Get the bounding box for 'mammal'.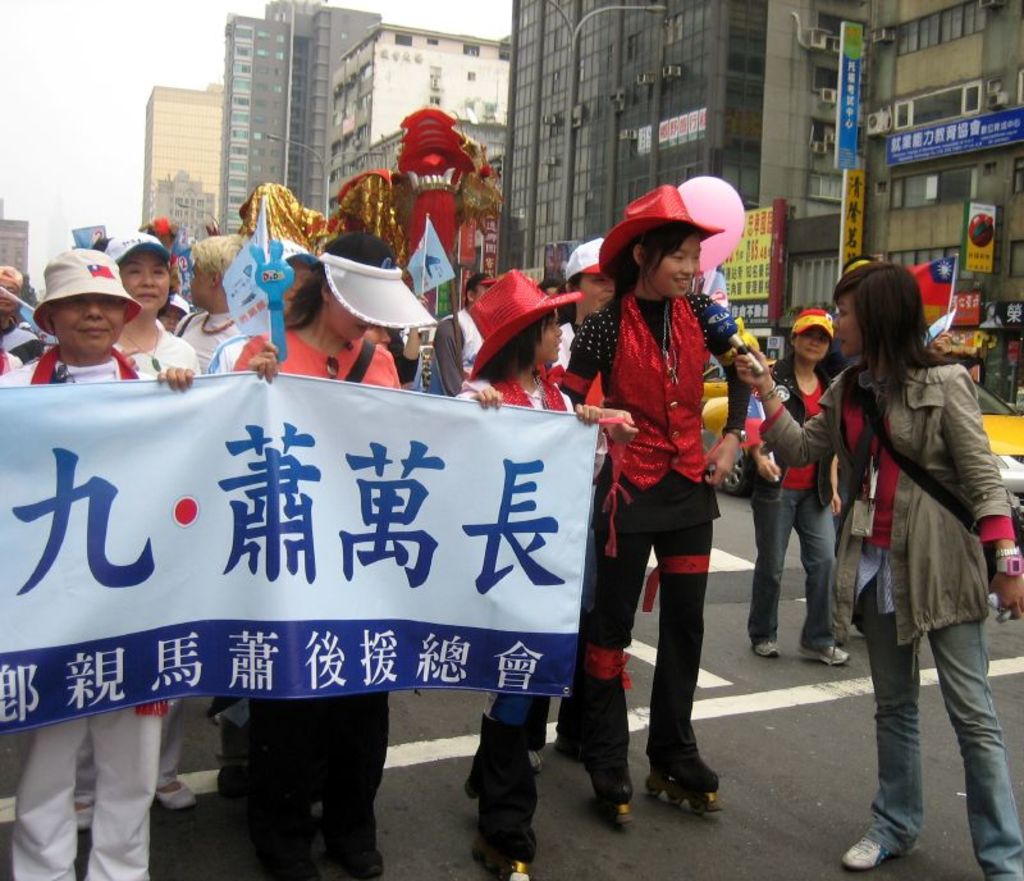
l=155, t=288, r=183, b=330.
